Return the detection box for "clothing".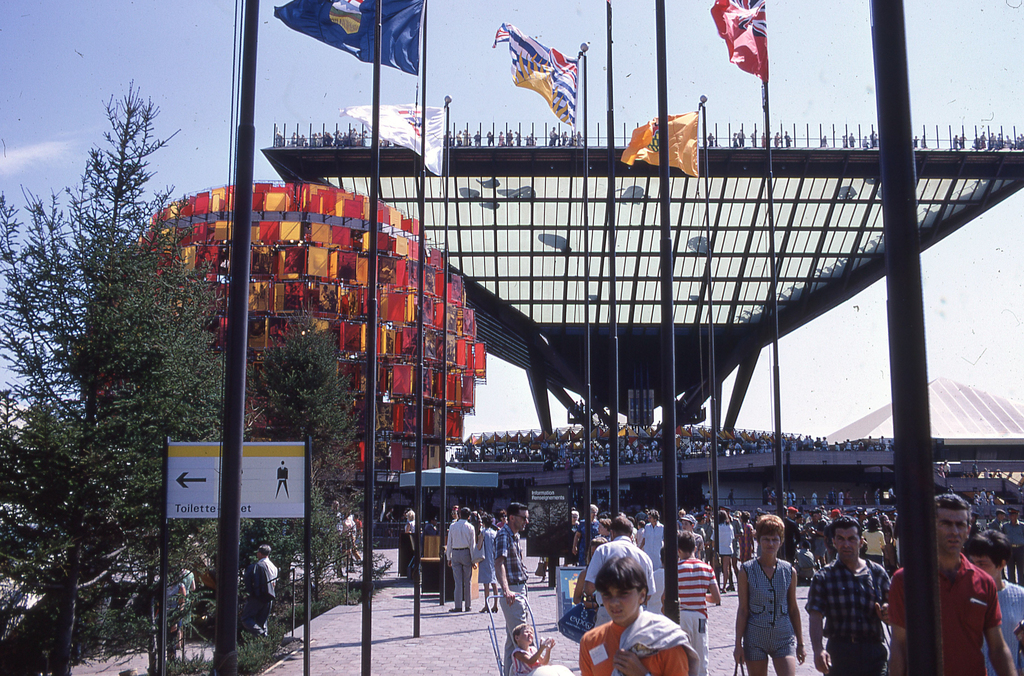
(x1=507, y1=641, x2=540, y2=675).
